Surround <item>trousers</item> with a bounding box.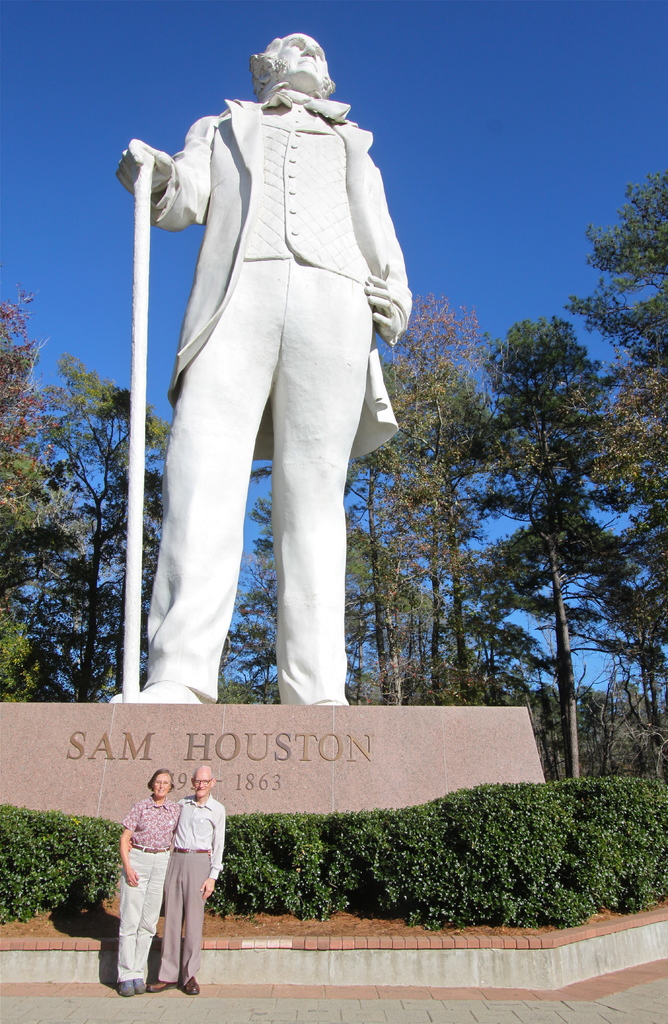
bbox=[155, 846, 211, 981].
